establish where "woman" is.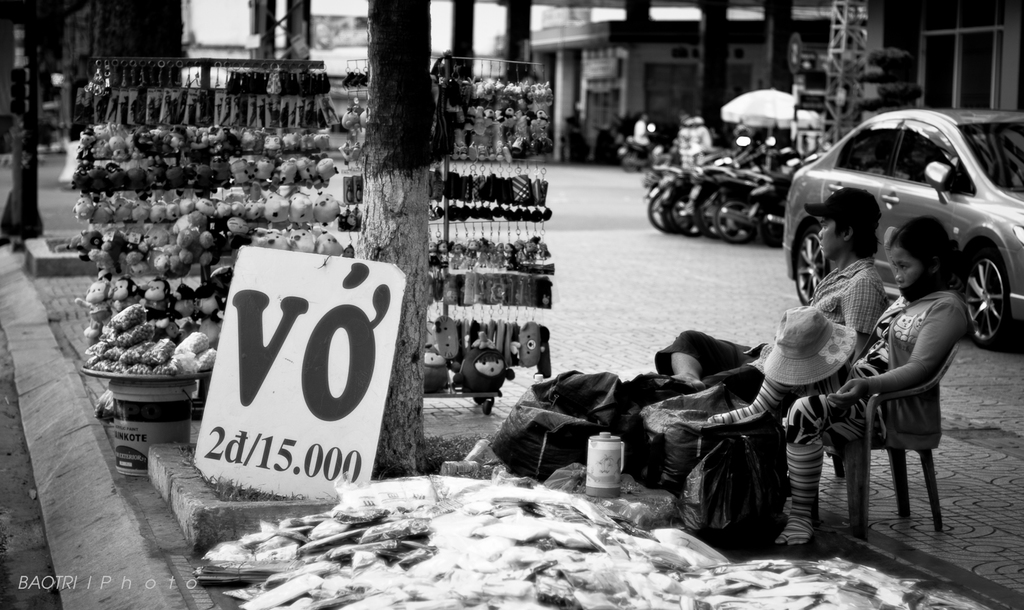
Established at select_region(816, 183, 989, 543).
